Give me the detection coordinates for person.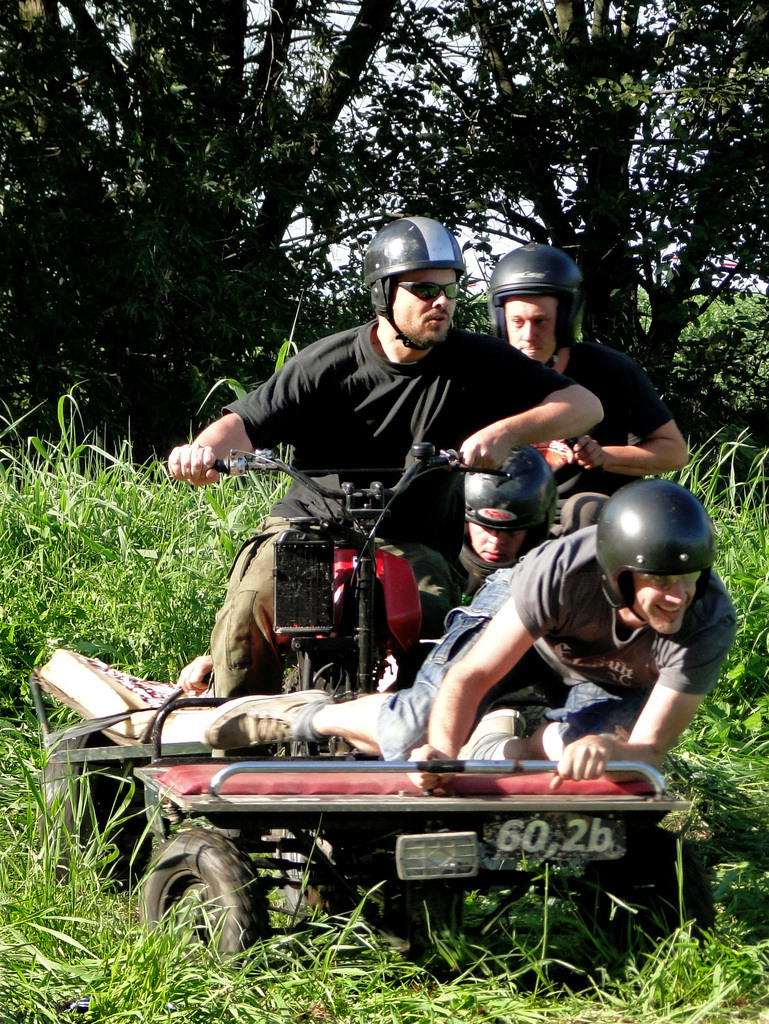
pyautogui.locateOnScreen(200, 478, 740, 791).
